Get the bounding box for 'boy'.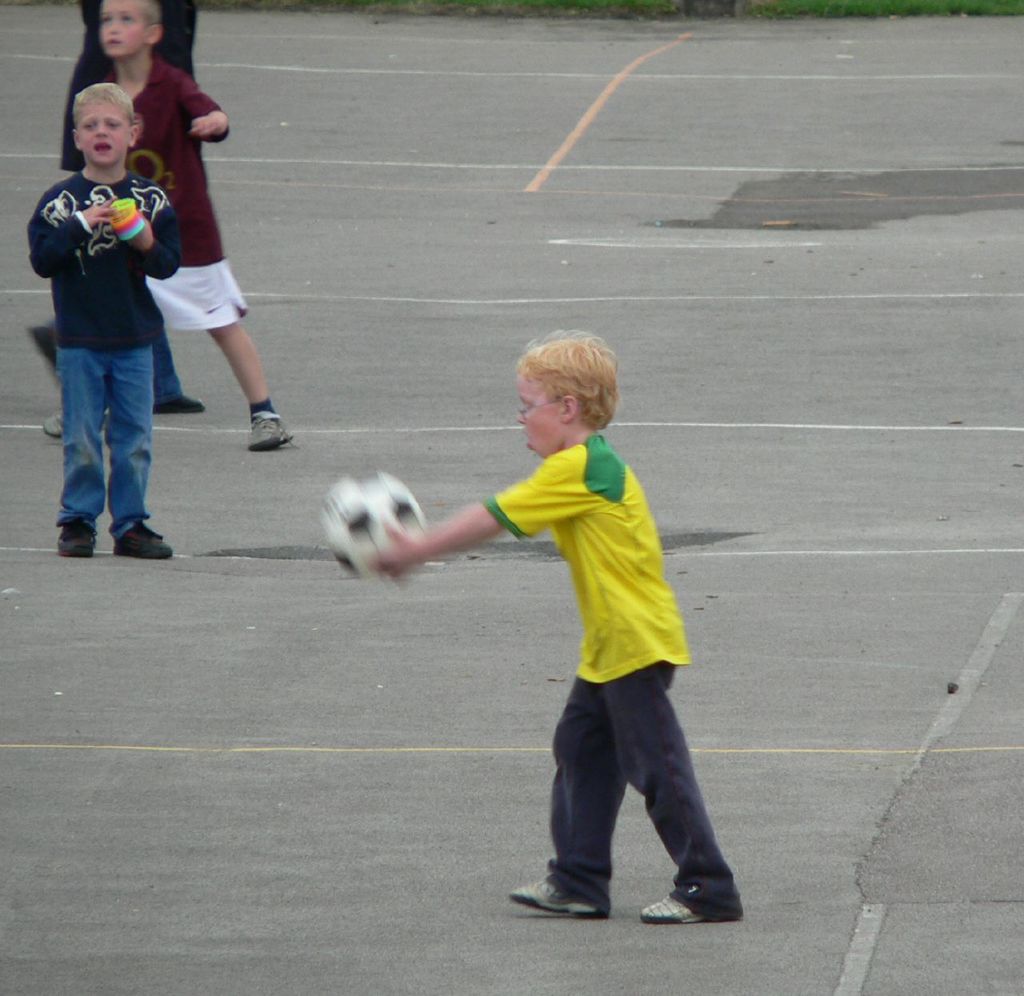
[3,75,175,567].
